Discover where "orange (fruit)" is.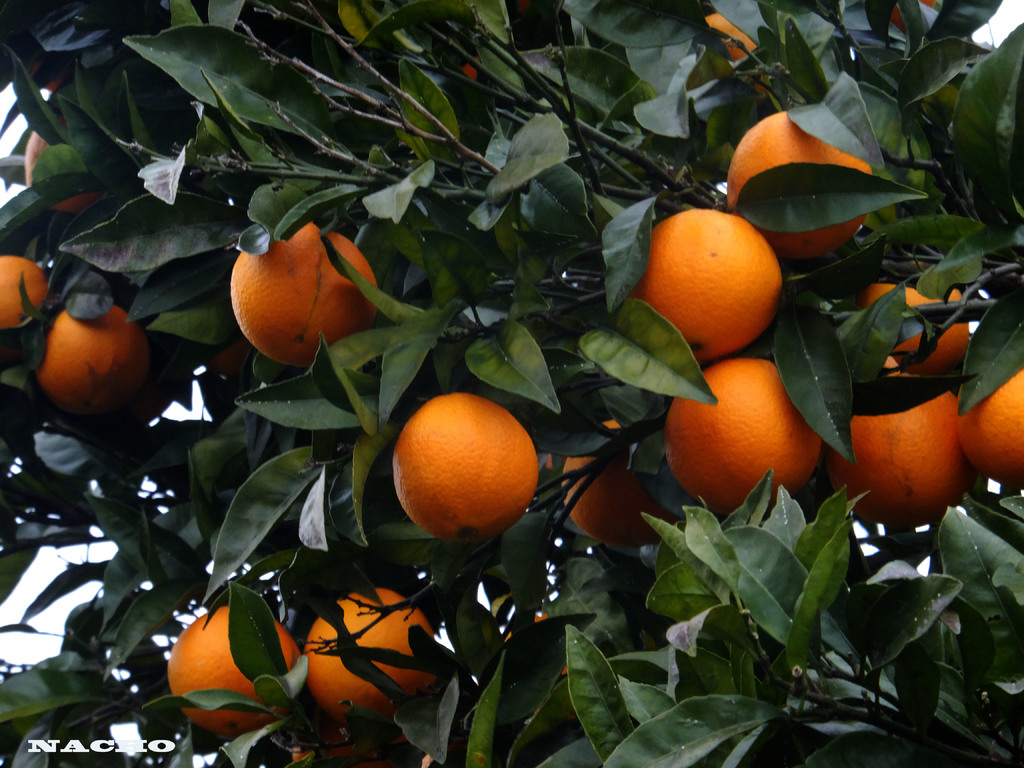
Discovered at [x1=701, y1=12, x2=760, y2=60].
